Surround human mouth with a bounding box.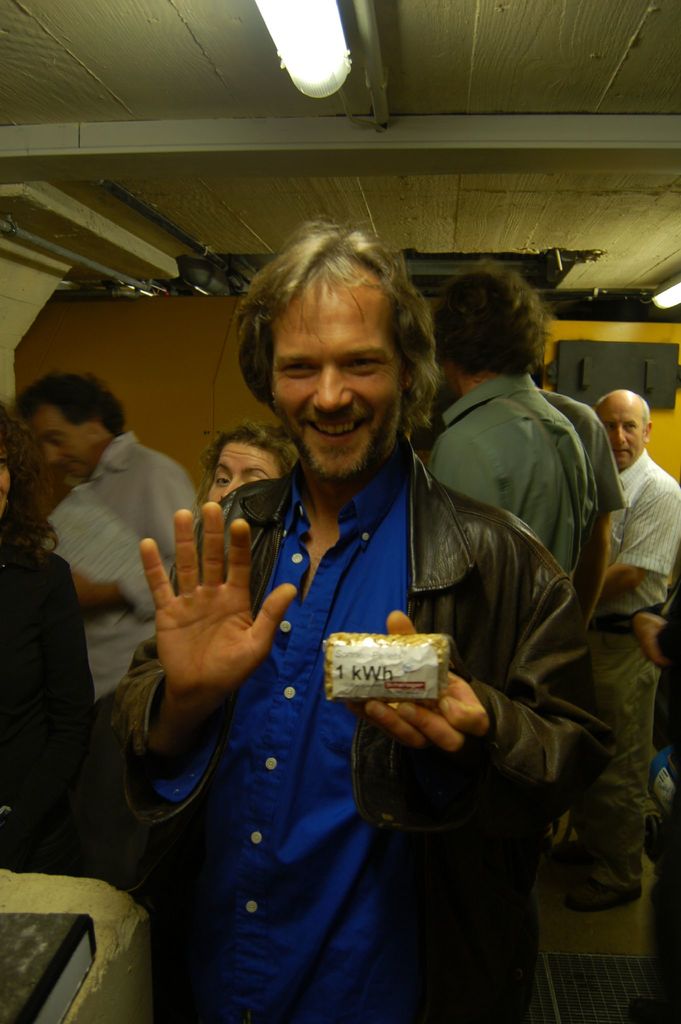
<box>62,459,84,480</box>.
